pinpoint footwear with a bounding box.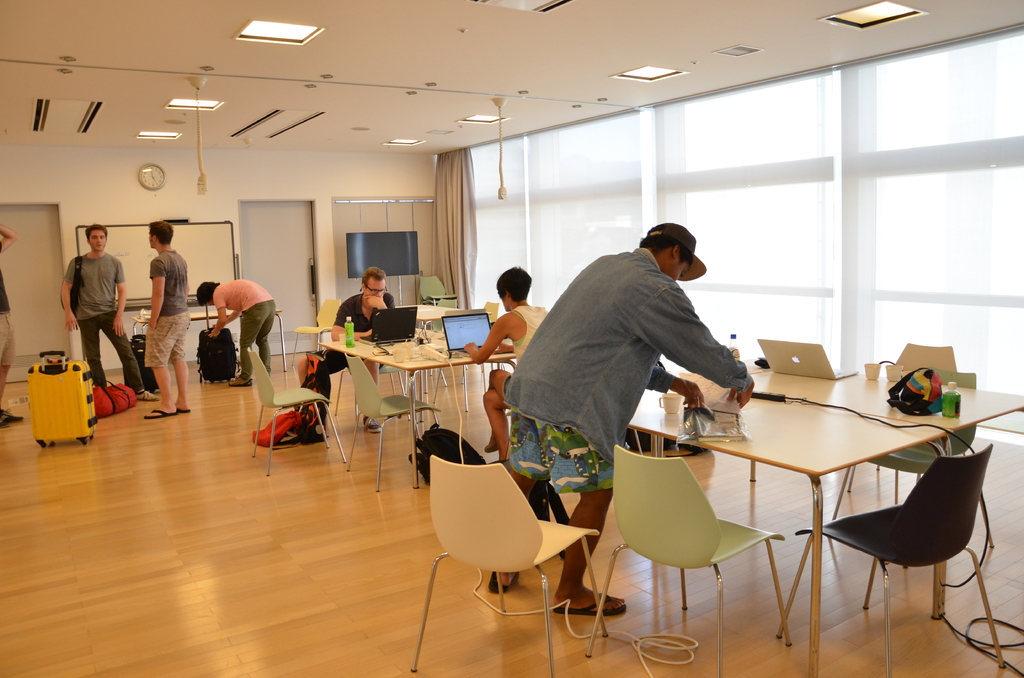
l=232, t=372, r=252, b=389.
